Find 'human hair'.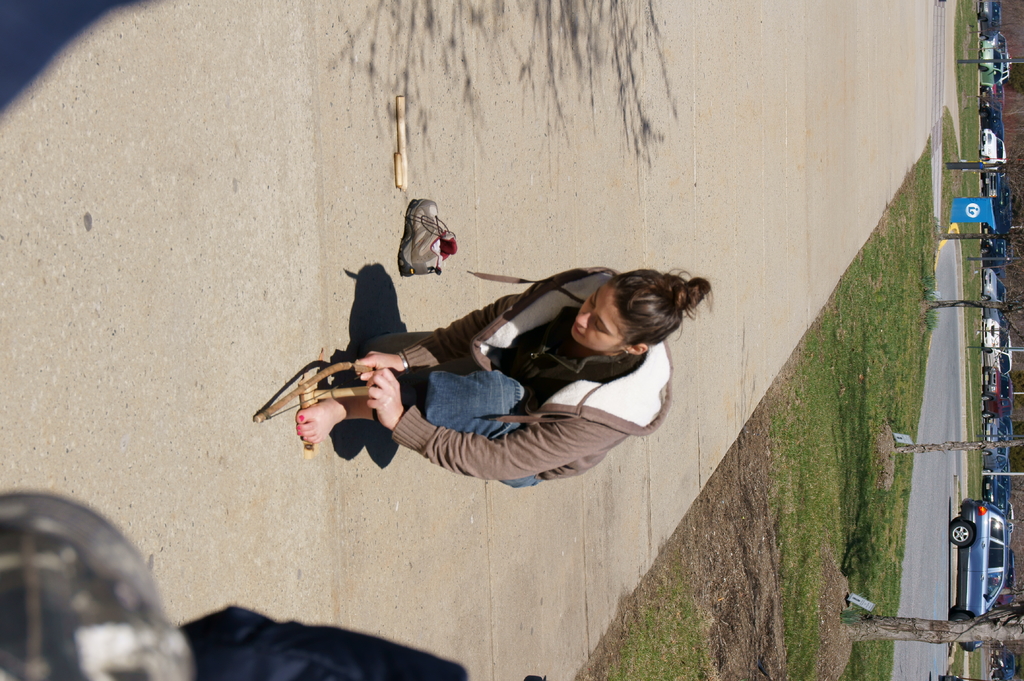
BBox(600, 268, 716, 348).
